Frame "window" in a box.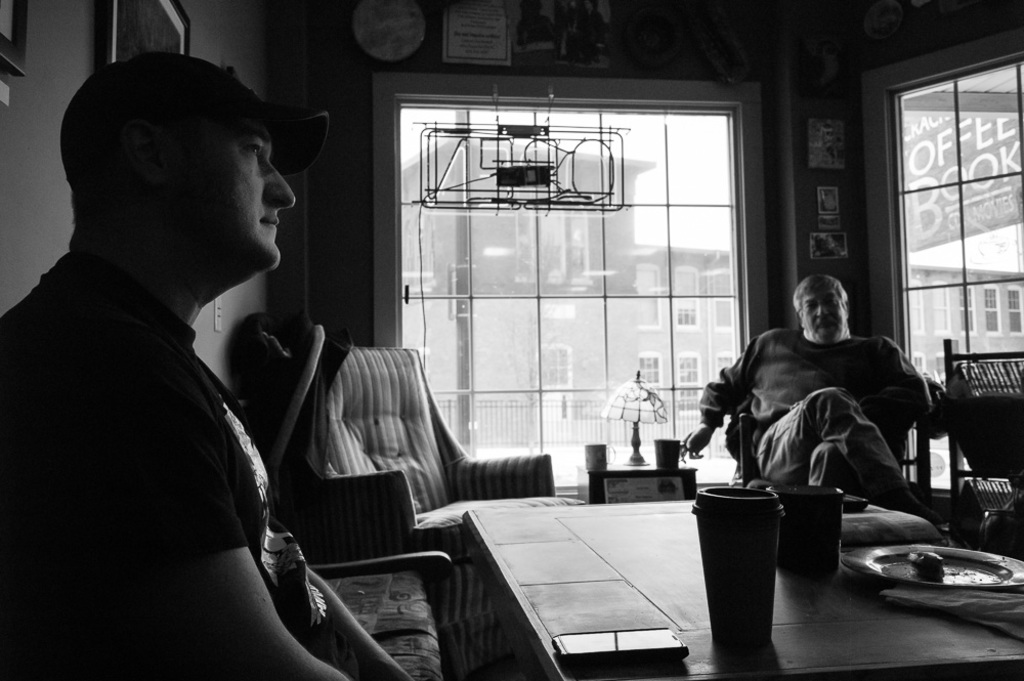
637:352:664:403.
